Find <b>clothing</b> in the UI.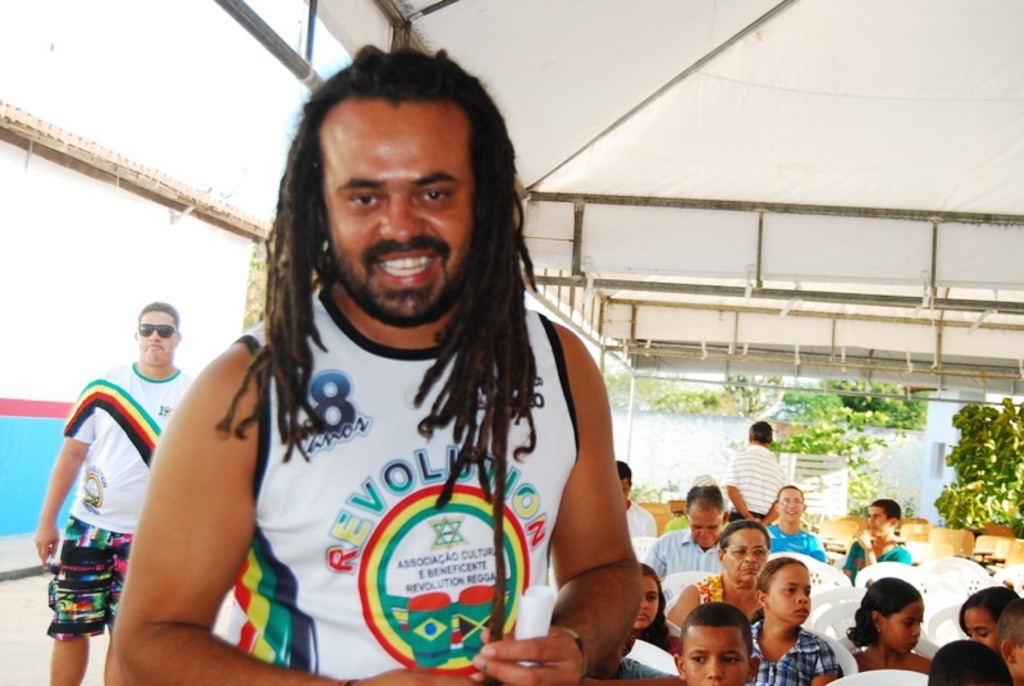
UI element at (753, 617, 840, 685).
